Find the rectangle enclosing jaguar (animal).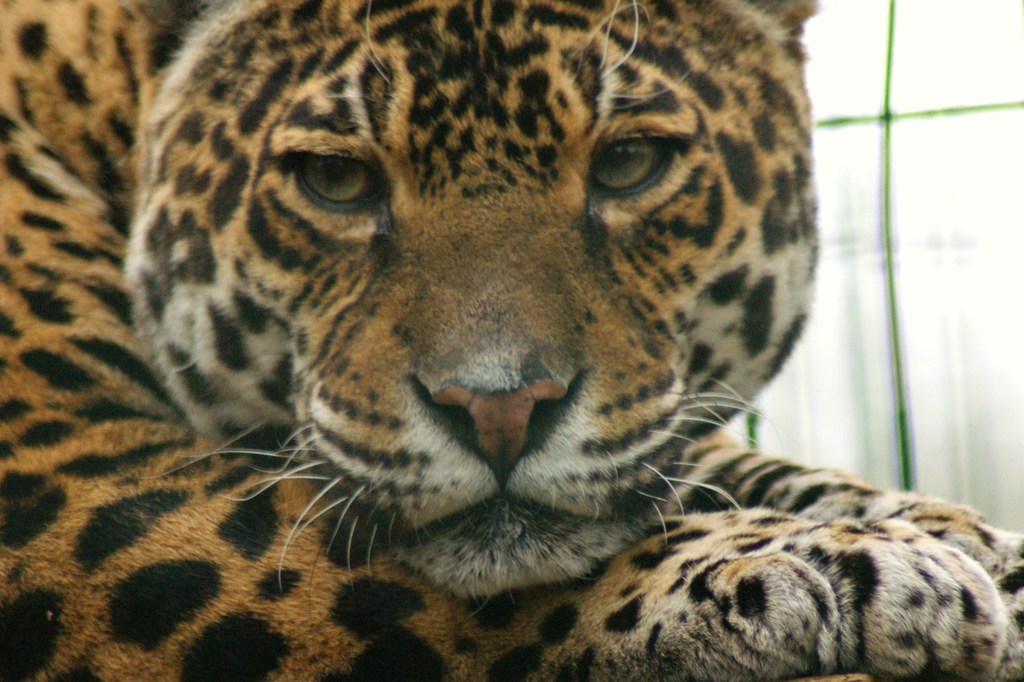
BBox(1, 0, 1023, 681).
